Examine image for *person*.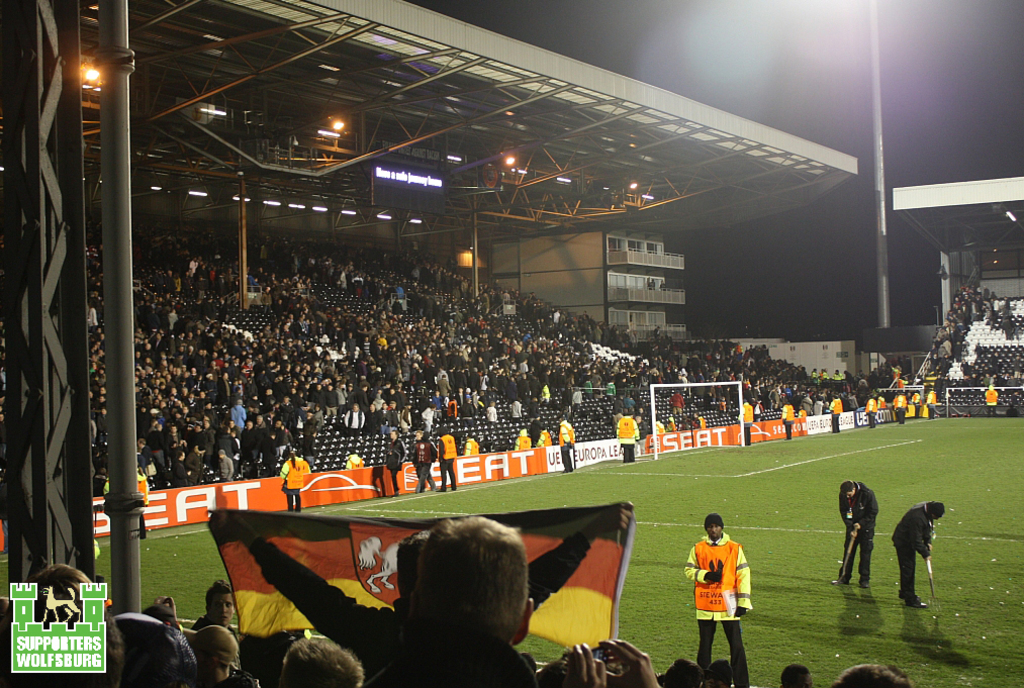
Examination result: detection(388, 516, 540, 687).
